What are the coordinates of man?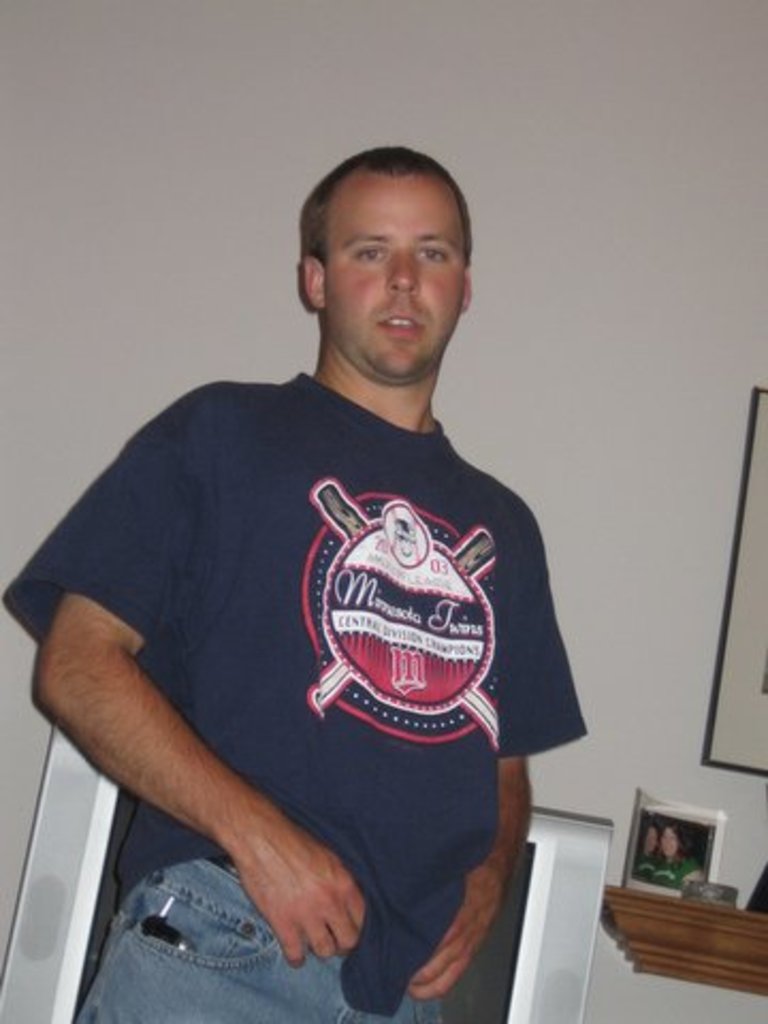
<bbox>36, 111, 578, 1005</bbox>.
